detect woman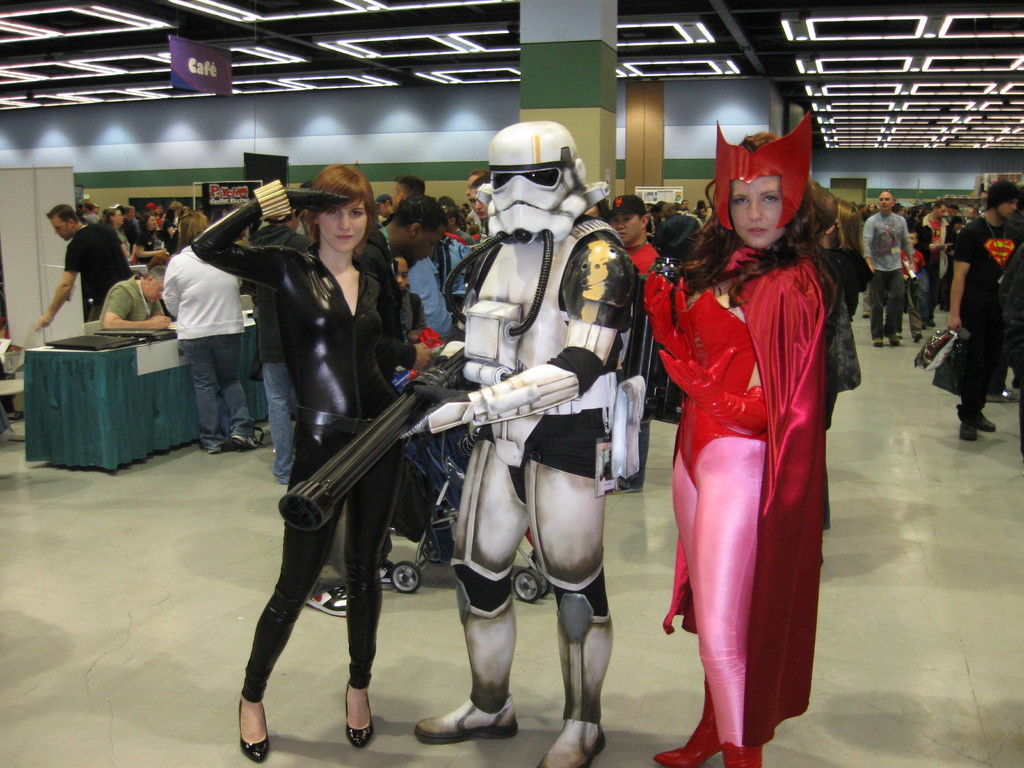
left=163, top=213, right=262, bottom=452
